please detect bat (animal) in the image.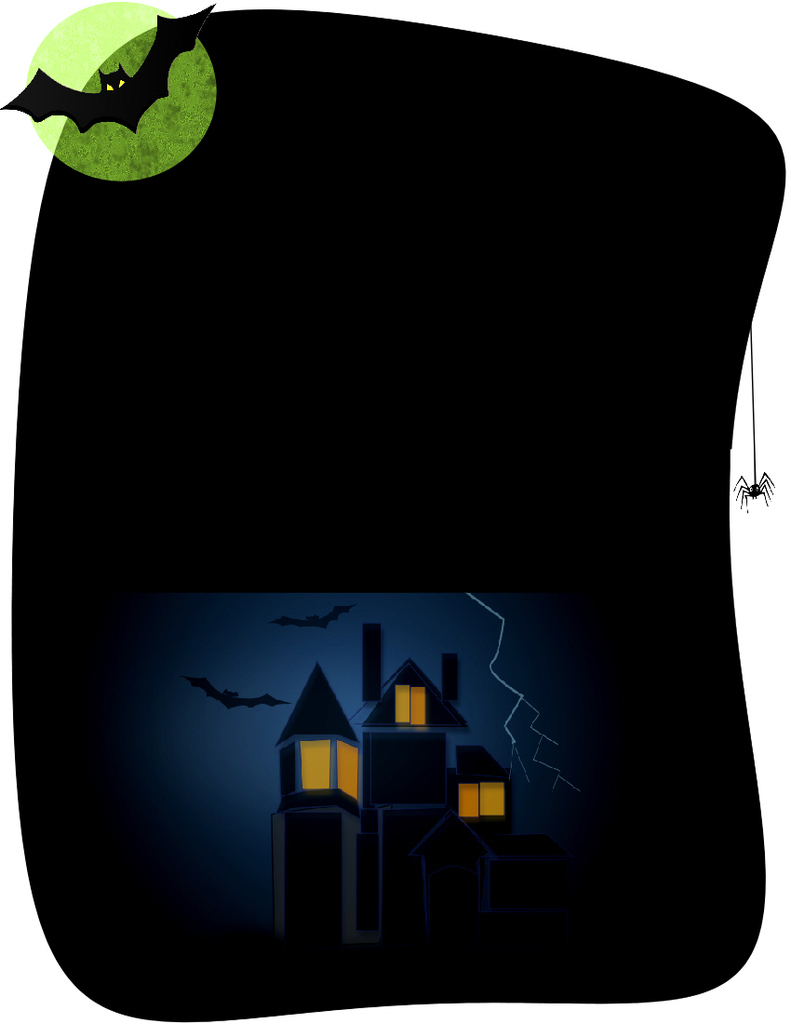
bbox=[270, 606, 353, 628].
